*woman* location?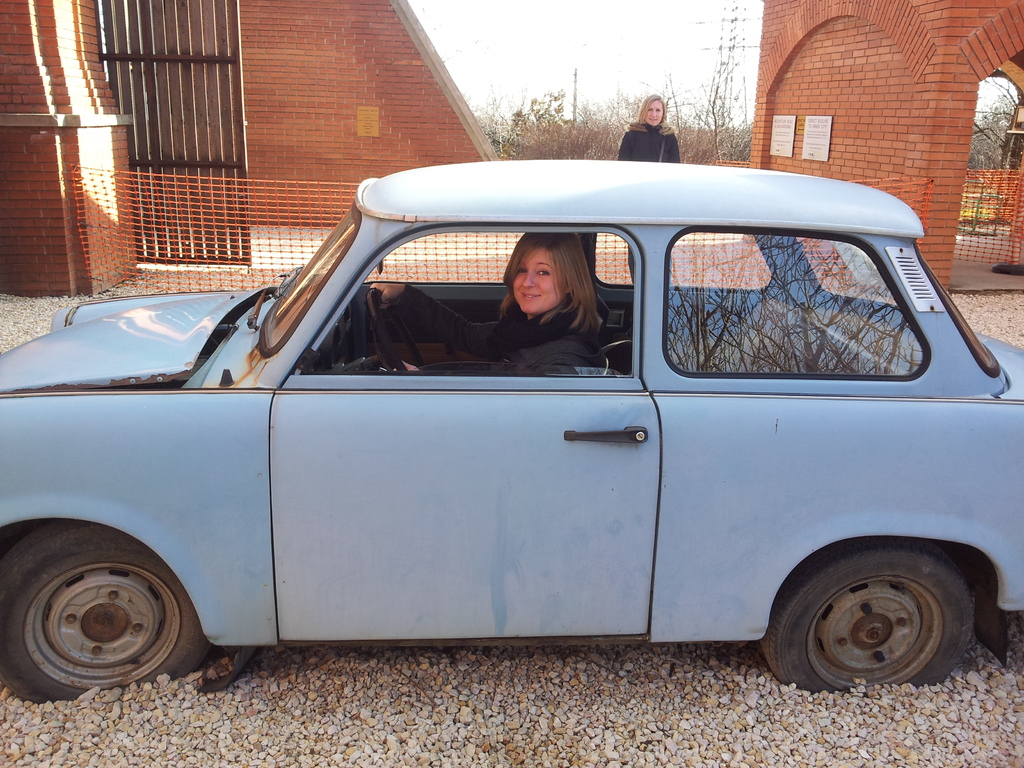
rect(613, 93, 682, 166)
